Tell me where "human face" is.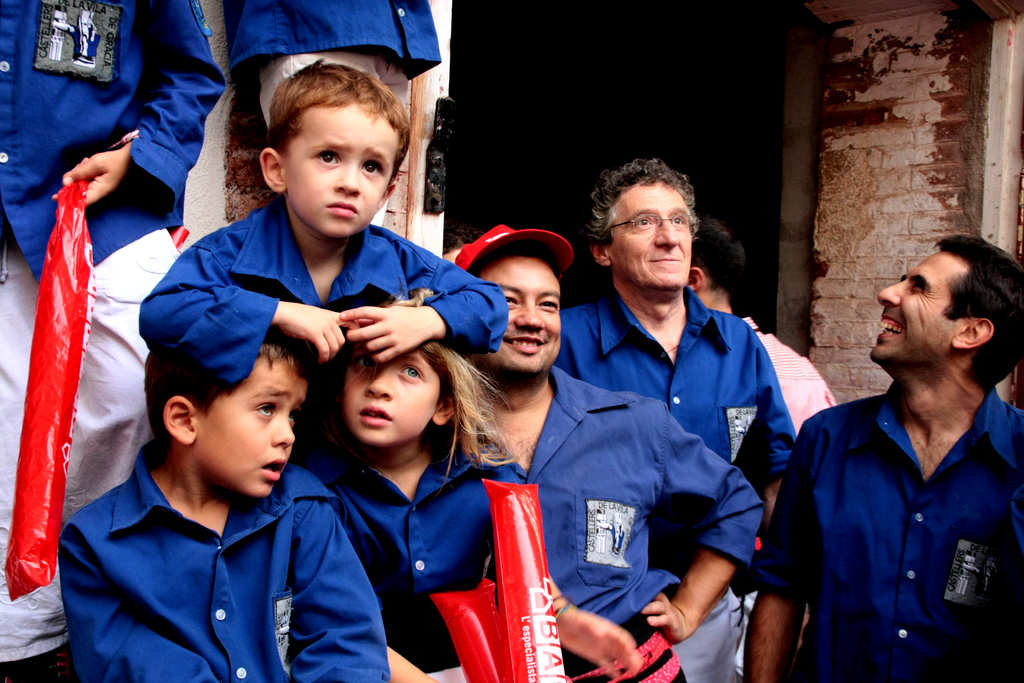
"human face" is at 346/349/444/440.
